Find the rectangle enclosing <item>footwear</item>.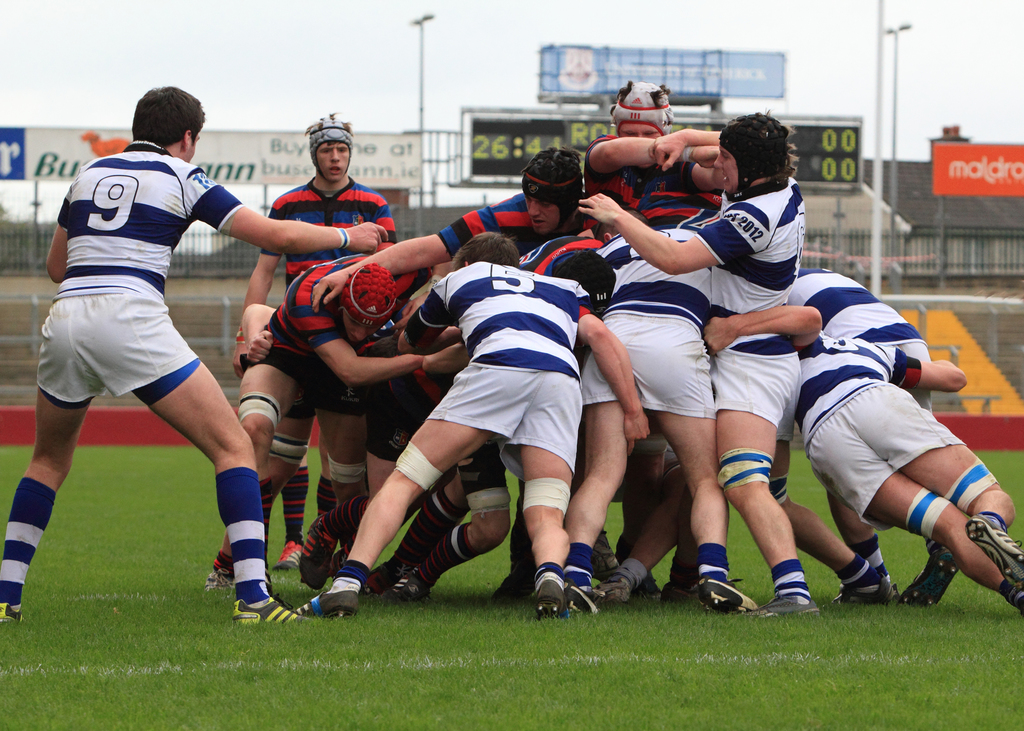
left=598, top=558, right=624, bottom=601.
